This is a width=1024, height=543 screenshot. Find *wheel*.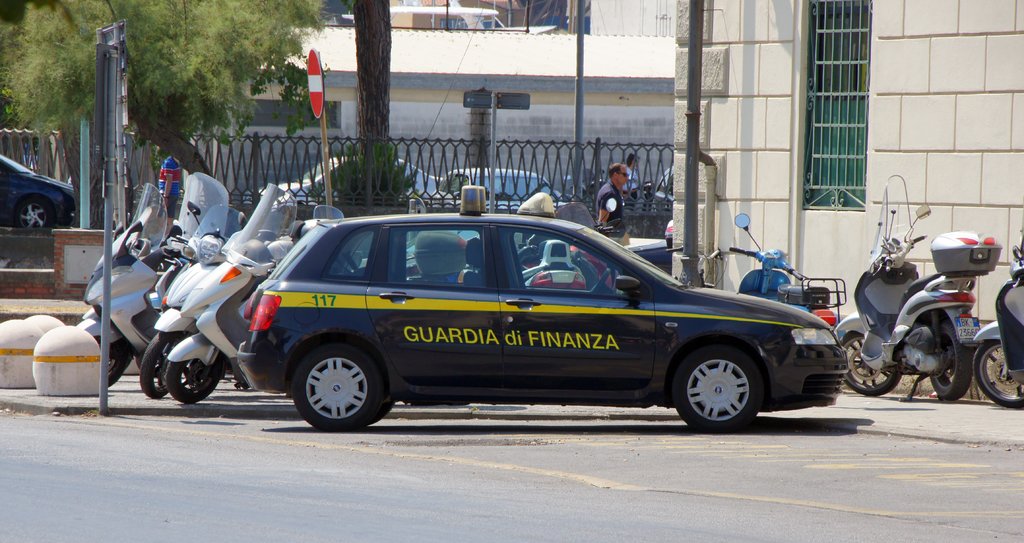
Bounding box: 585 264 623 295.
